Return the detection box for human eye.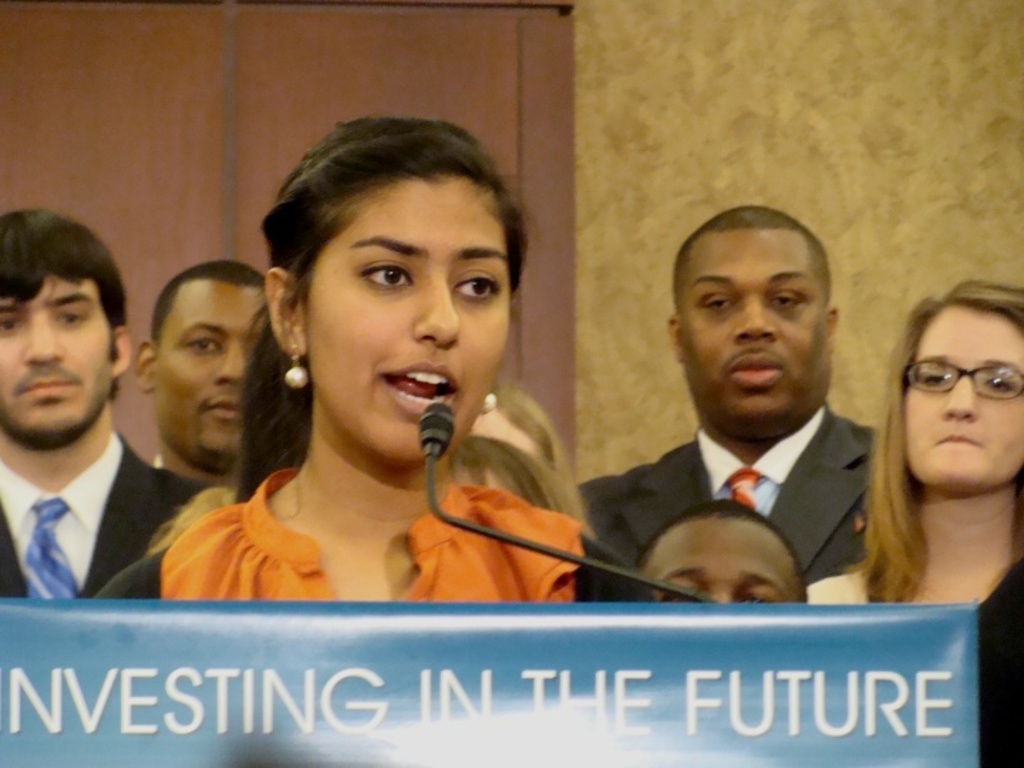
<box>693,284,737,317</box>.
